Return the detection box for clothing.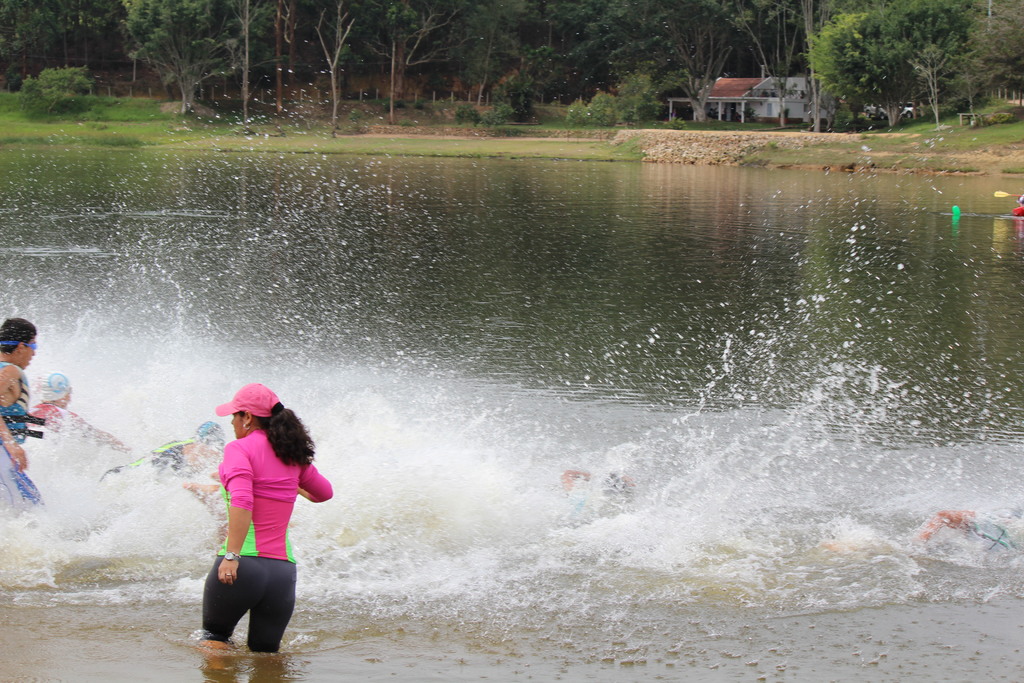
bbox=(0, 361, 31, 445).
